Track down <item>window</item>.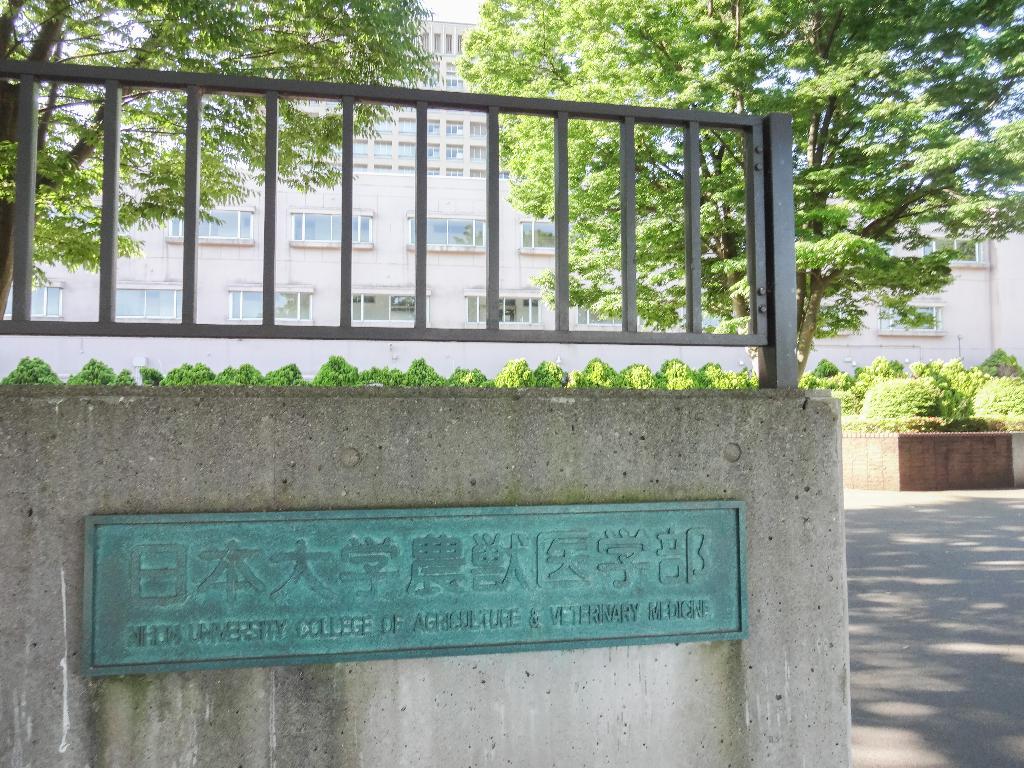
Tracked to detection(427, 144, 438, 154).
